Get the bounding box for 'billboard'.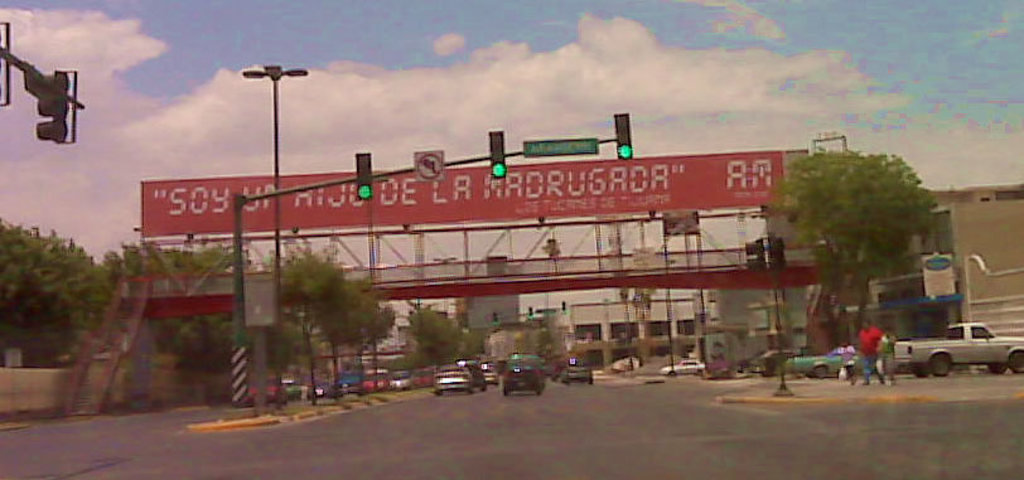
x1=144 y1=165 x2=779 y2=215.
